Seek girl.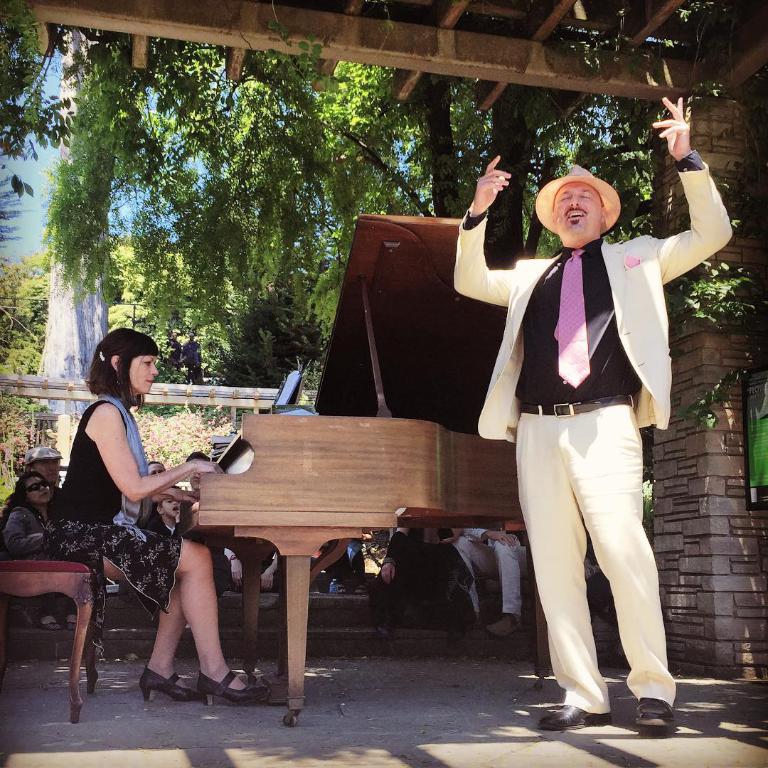
(left=1, top=464, right=61, bottom=564).
